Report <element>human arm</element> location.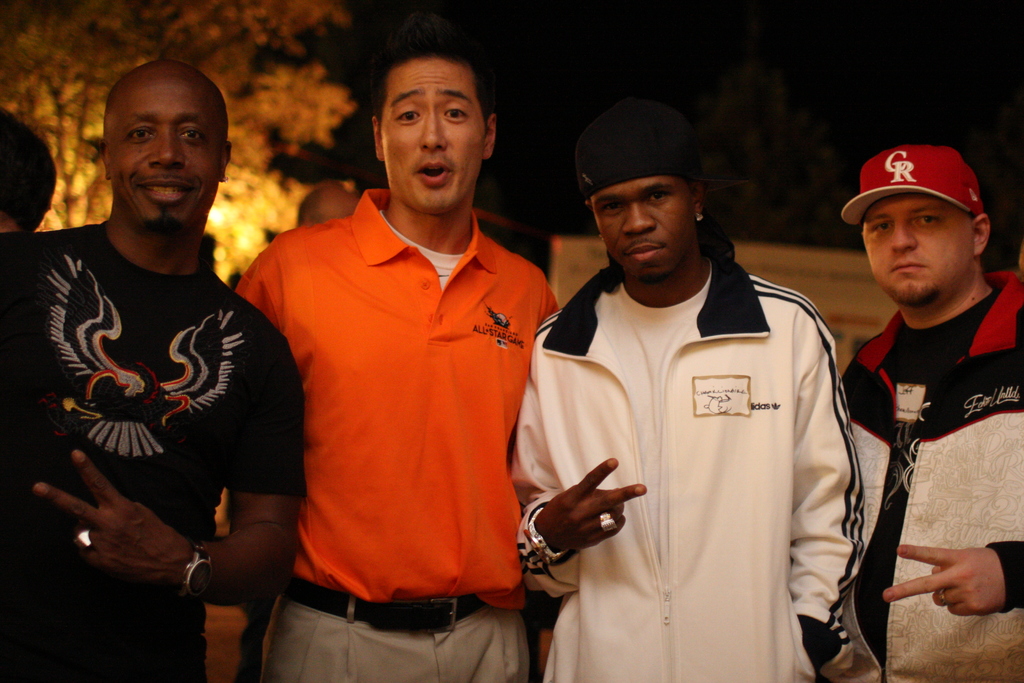
Report: box(508, 377, 648, 574).
